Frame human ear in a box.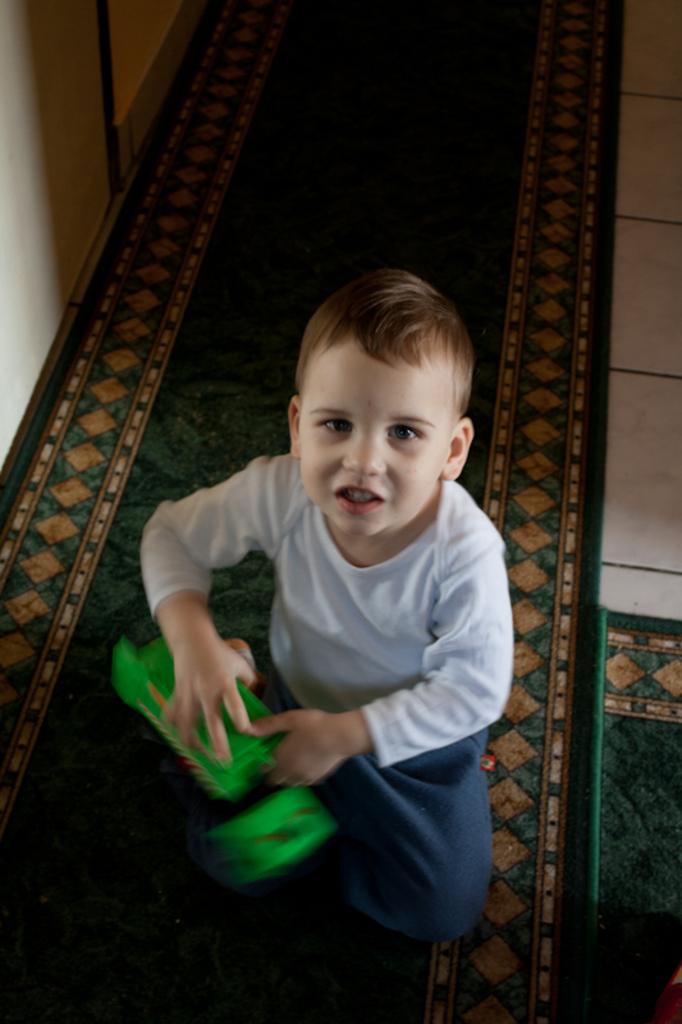
287/392/301/454.
